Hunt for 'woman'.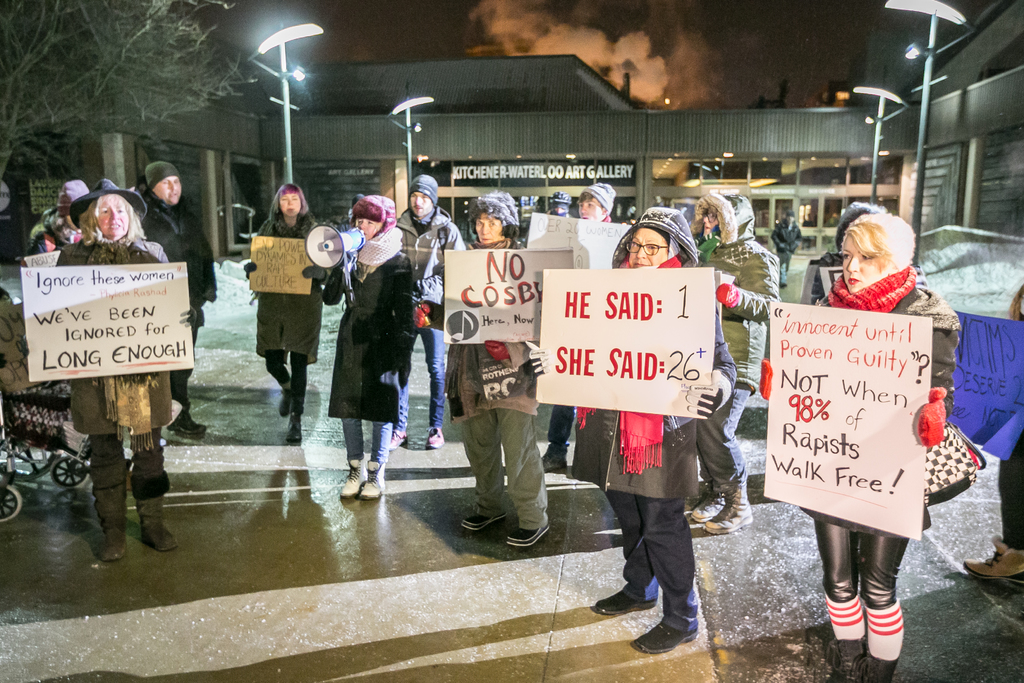
Hunted down at box=[769, 206, 961, 669].
